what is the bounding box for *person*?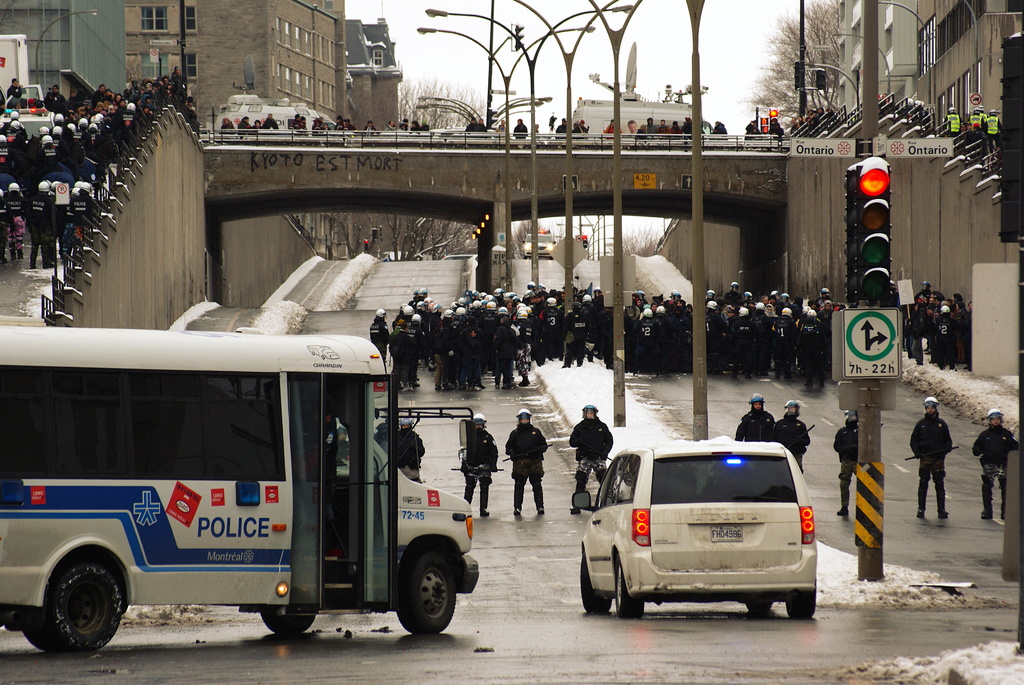
bbox=[292, 111, 374, 133].
